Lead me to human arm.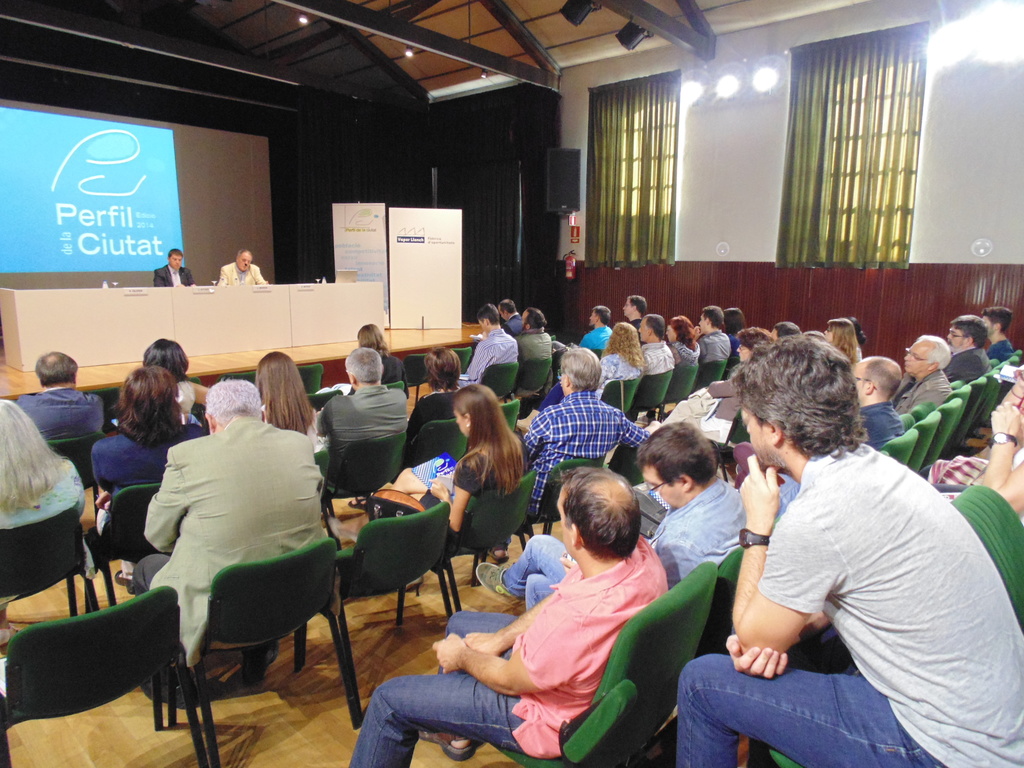
Lead to locate(908, 396, 930, 406).
